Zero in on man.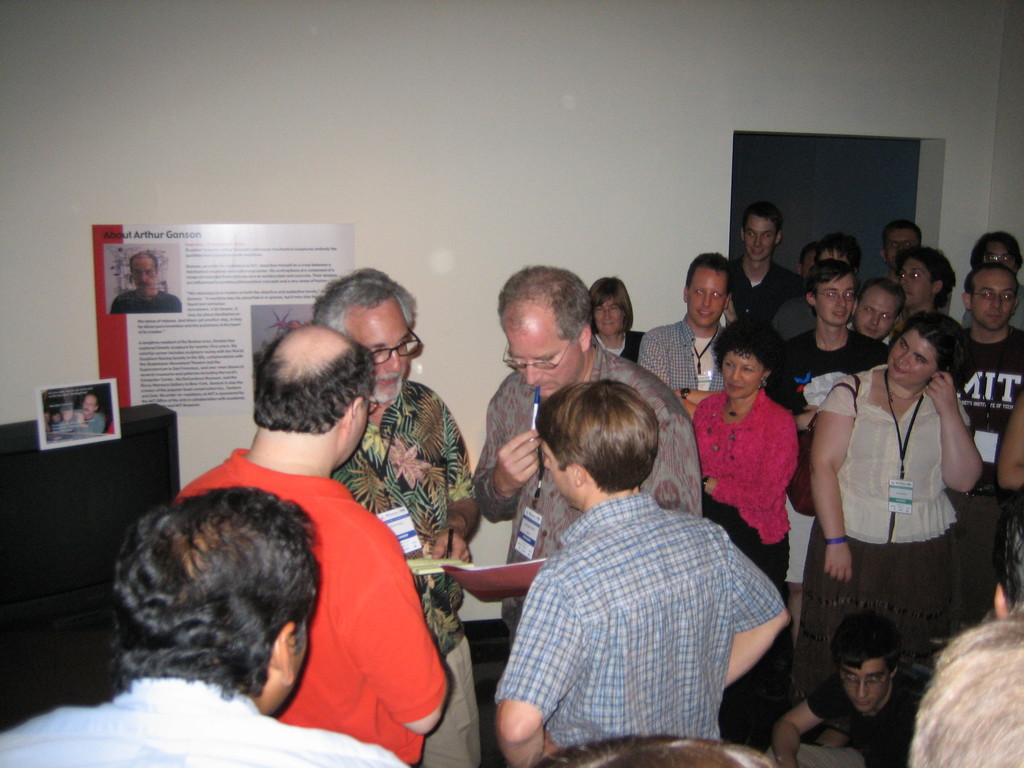
Zeroed in: 472/262/703/643.
